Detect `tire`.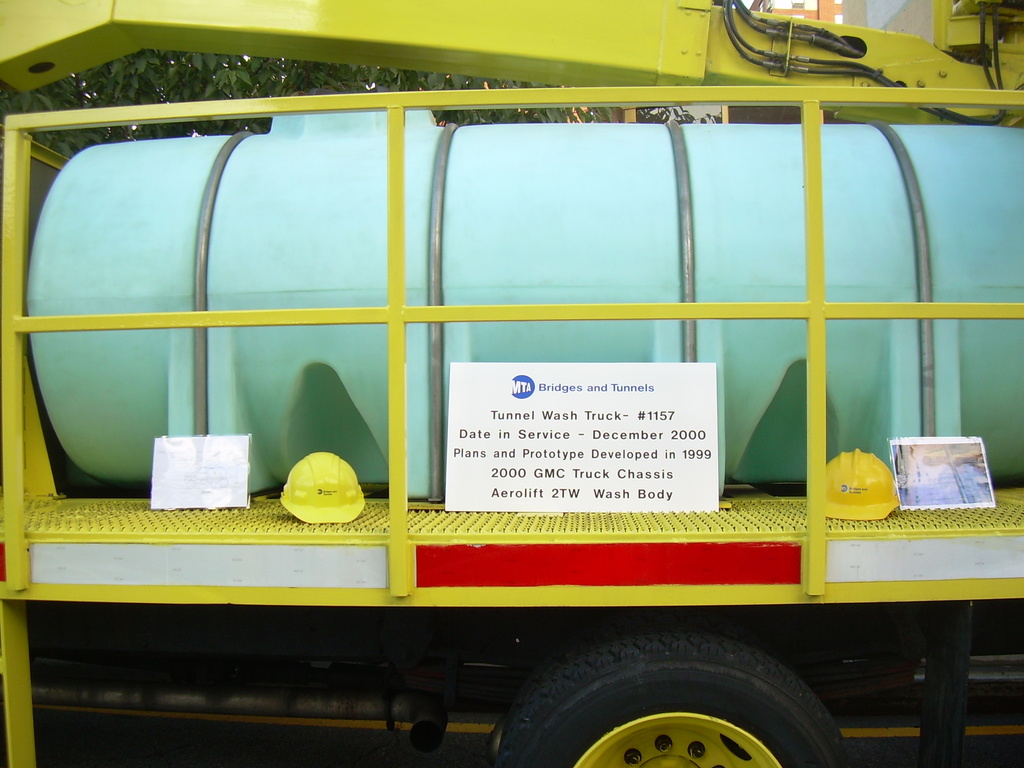
Detected at (454,652,853,760).
